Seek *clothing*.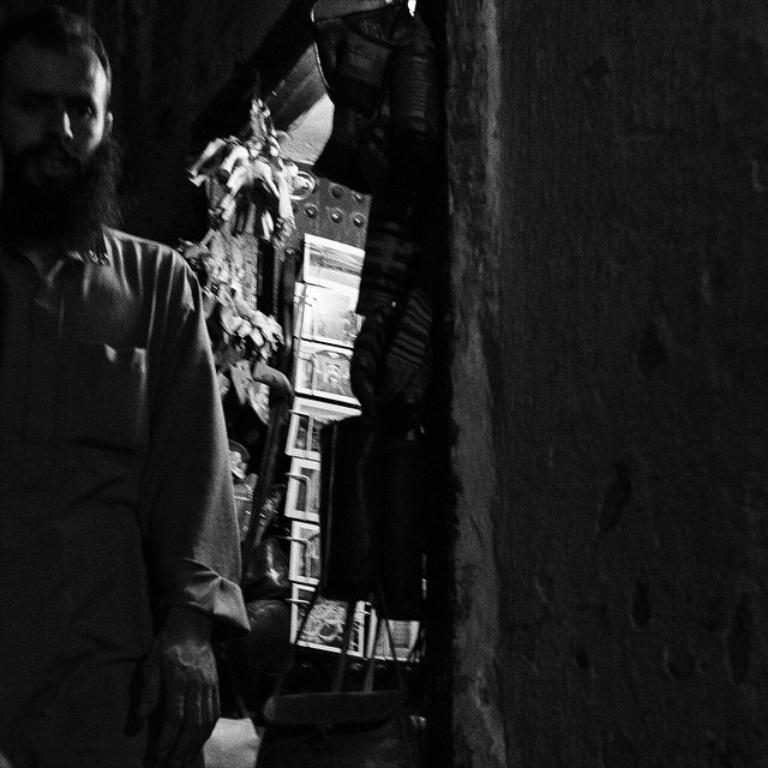
BBox(0, 193, 262, 767).
